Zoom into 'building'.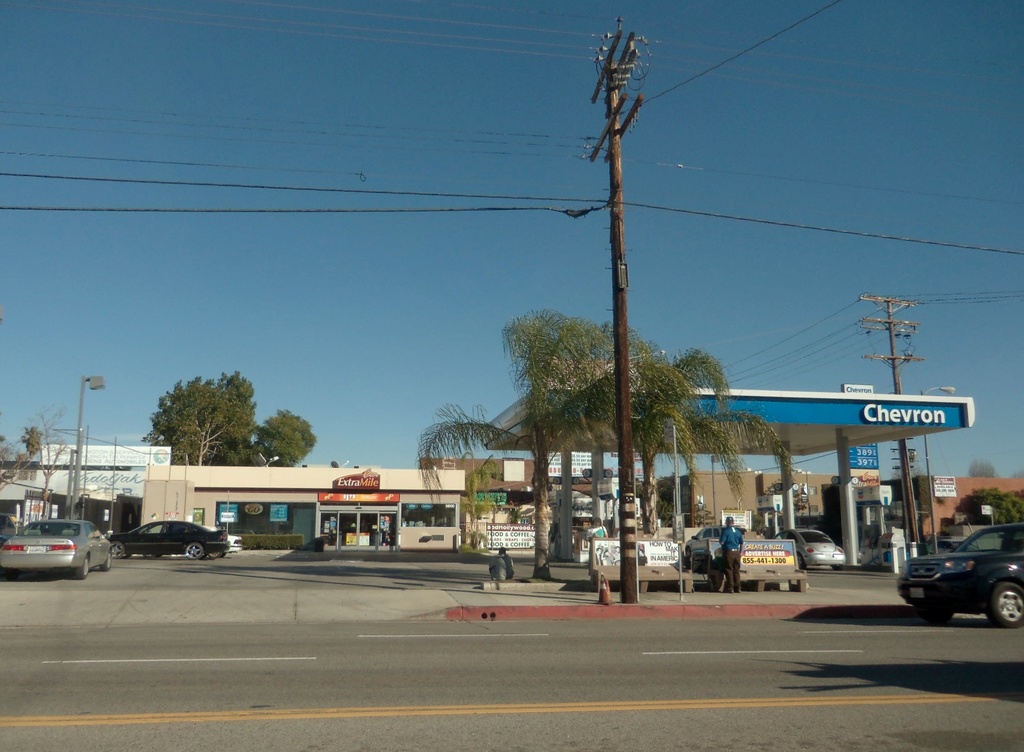
Zoom target: (420,460,534,528).
